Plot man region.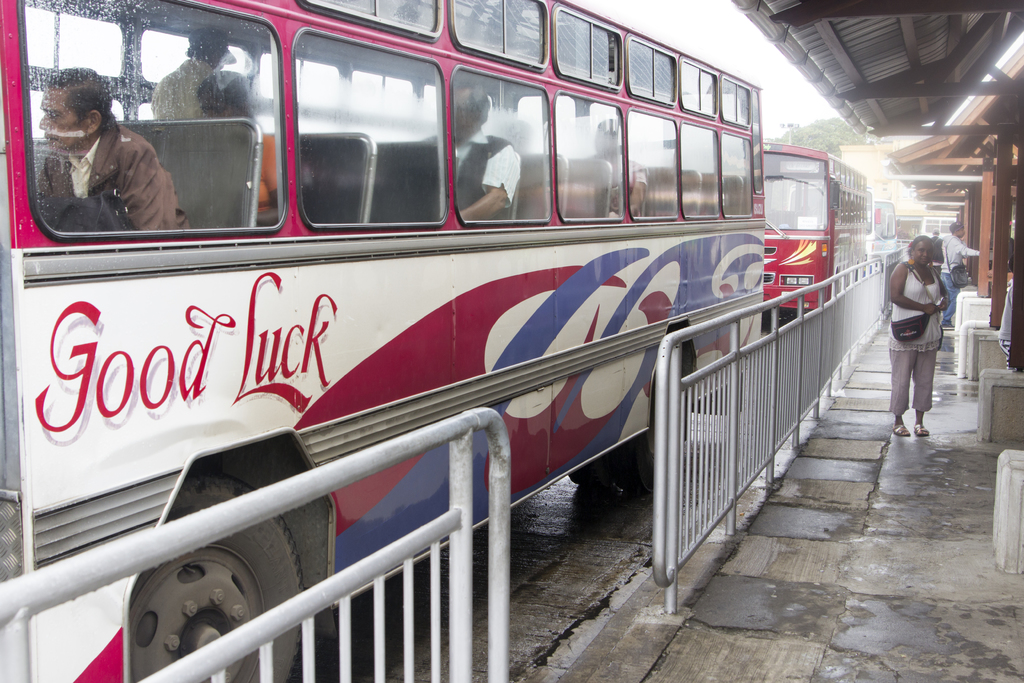
Plotted at BBox(447, 85, 515, 226).
